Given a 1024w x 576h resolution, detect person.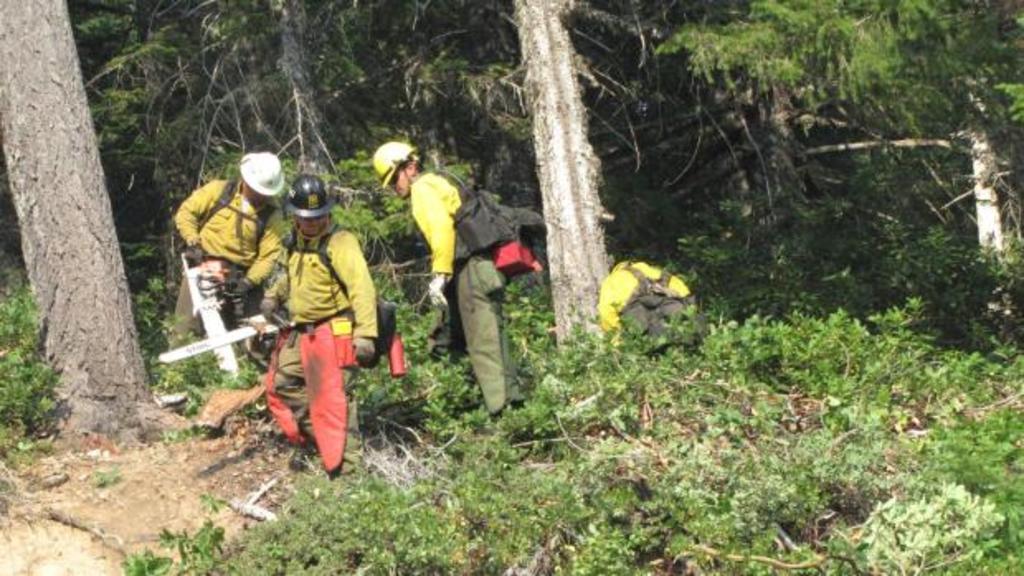
crop(168, 149, 291, 350).
